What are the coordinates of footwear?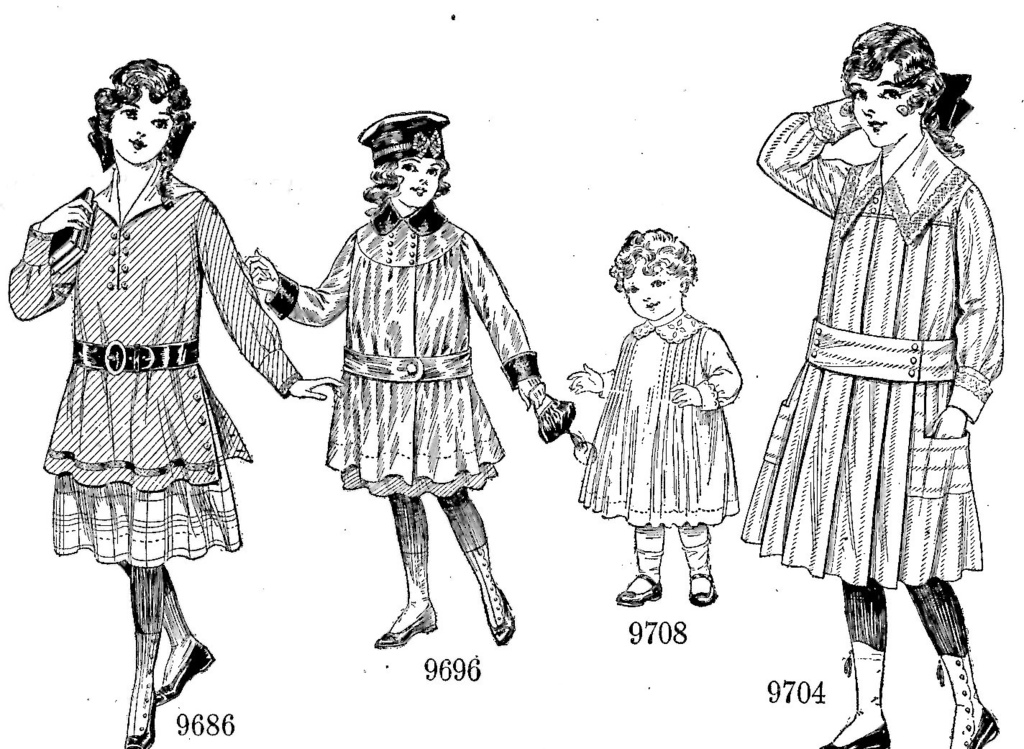
pyautogui.locateOnScreen(159, 643, 214, 704).
